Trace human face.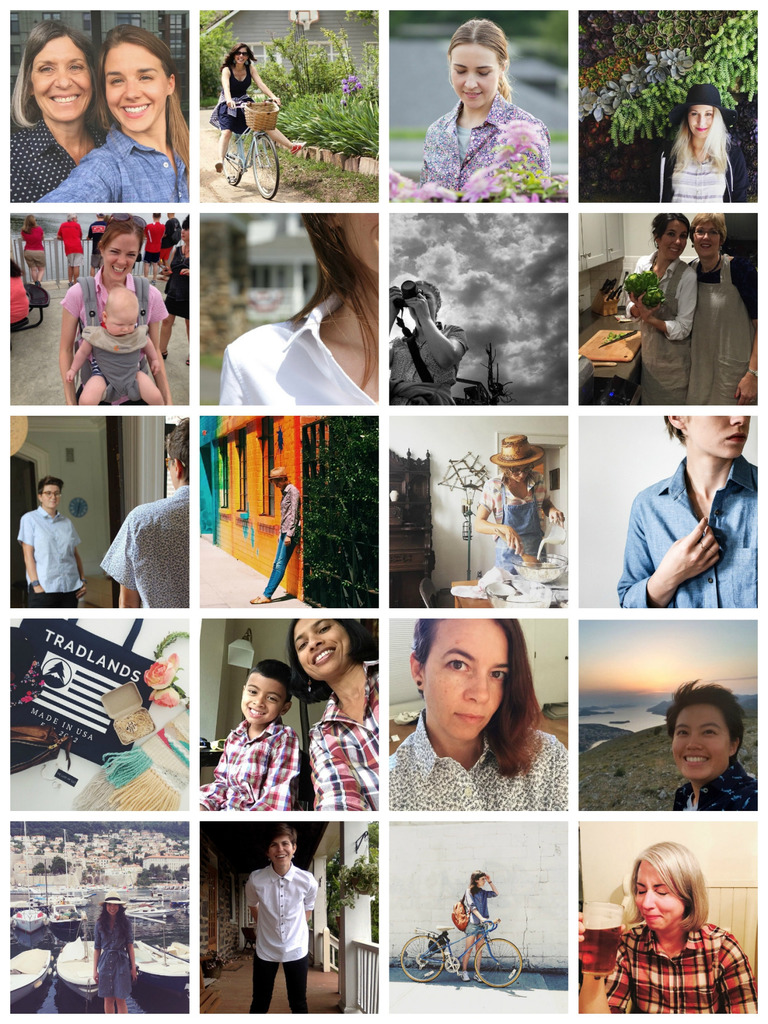
Traced to (653,685,727,770).
